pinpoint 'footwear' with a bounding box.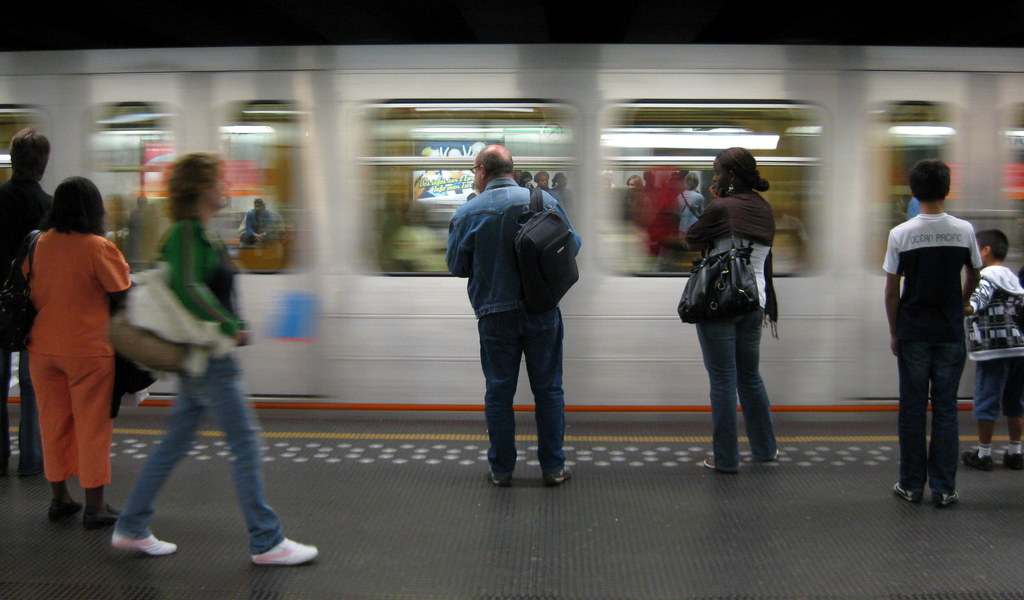
933, 494, 958, 505.
